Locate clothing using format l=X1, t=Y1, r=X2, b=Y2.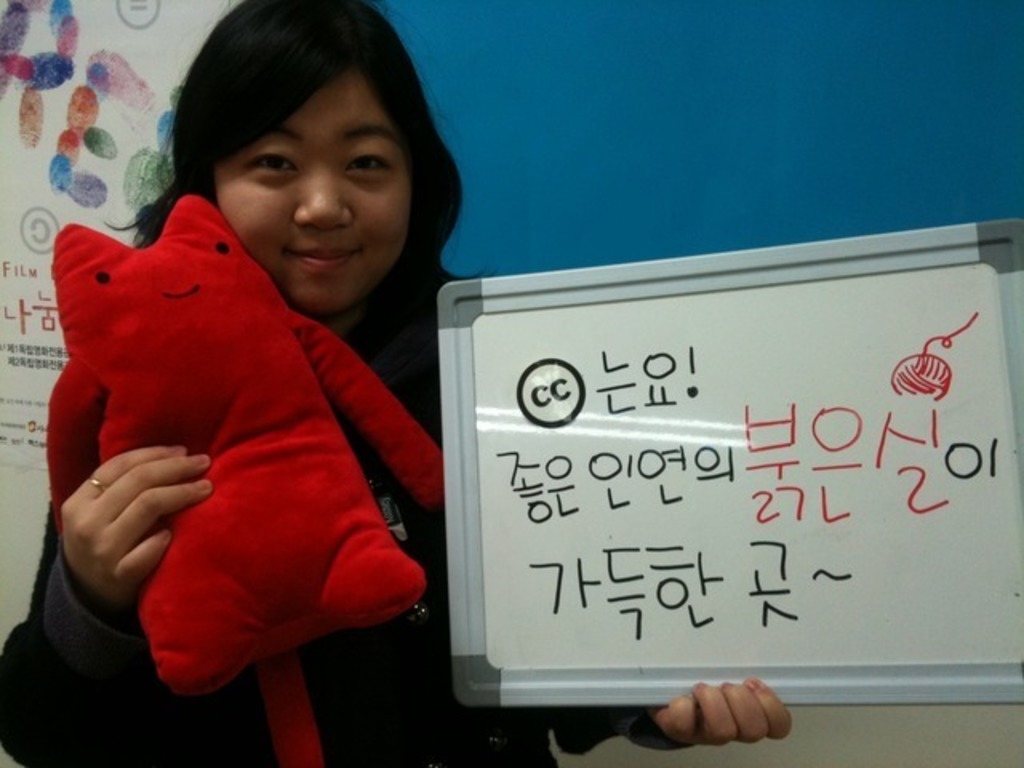
l=72, t=234, r=422, b=698.
